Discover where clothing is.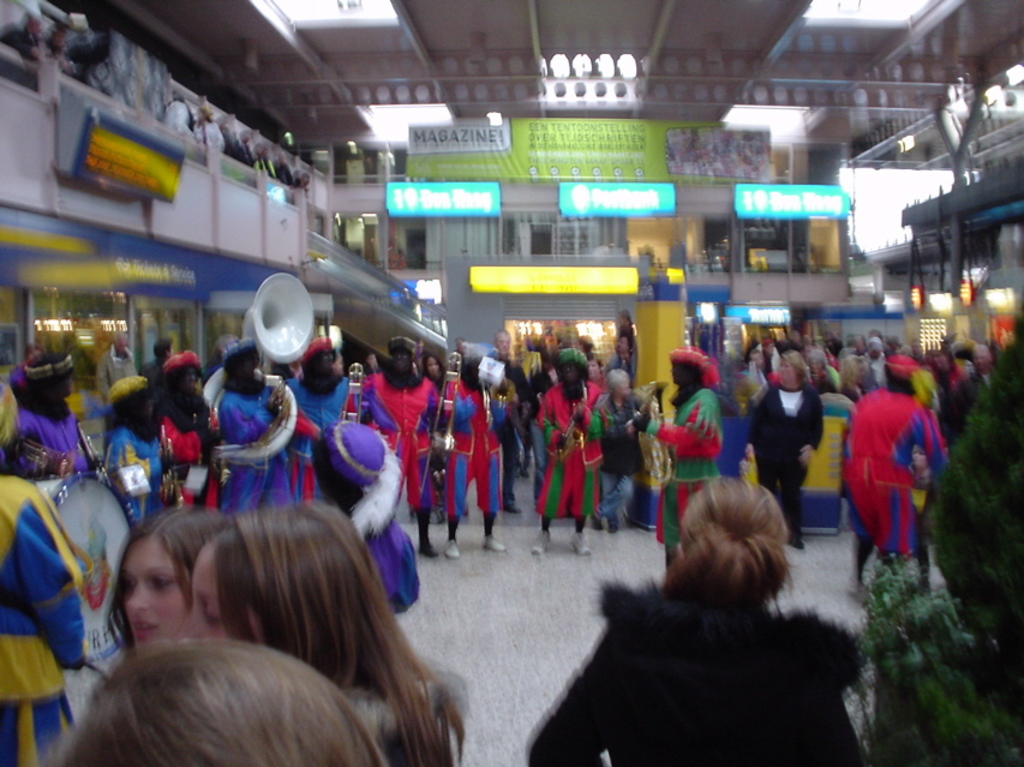
Discovered at rect(158, 412, 224, 504).
